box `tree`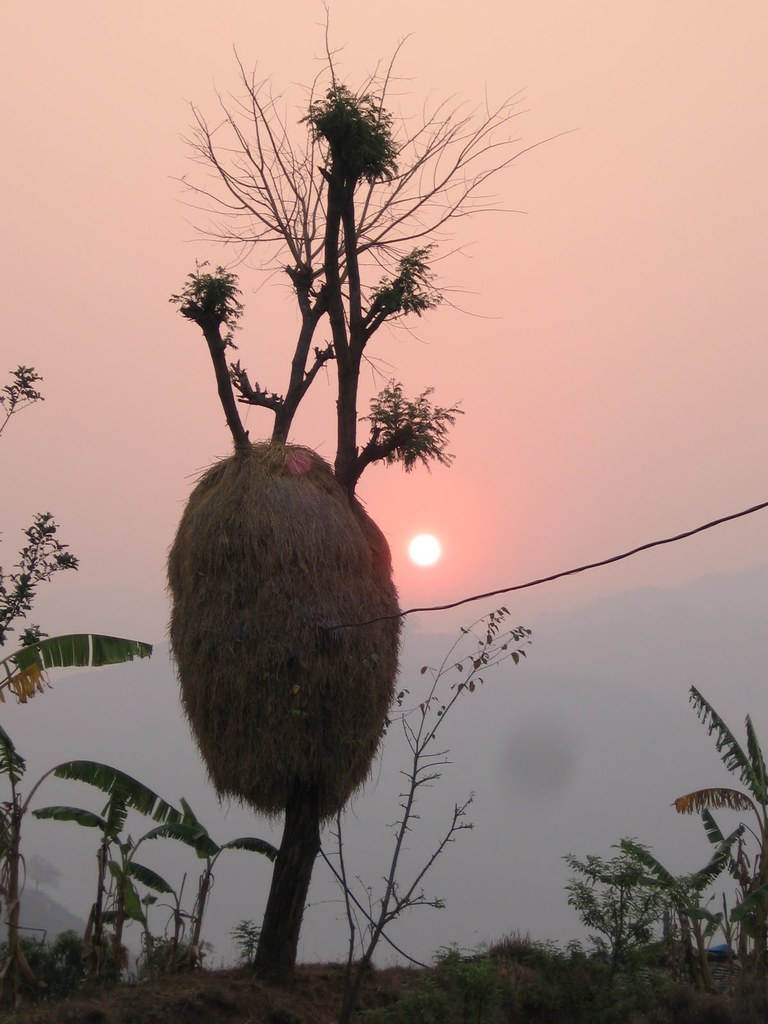
<box>567,829,673,954</box>
